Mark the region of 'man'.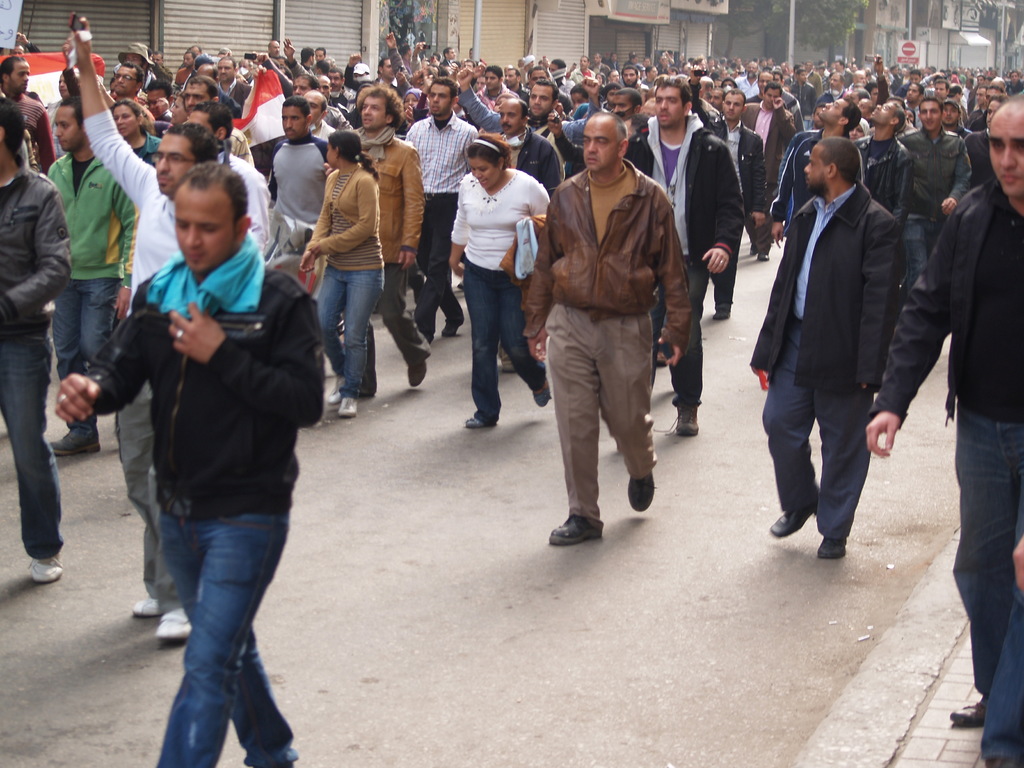
Region: <region>770, 102, 861, 241</region>.
